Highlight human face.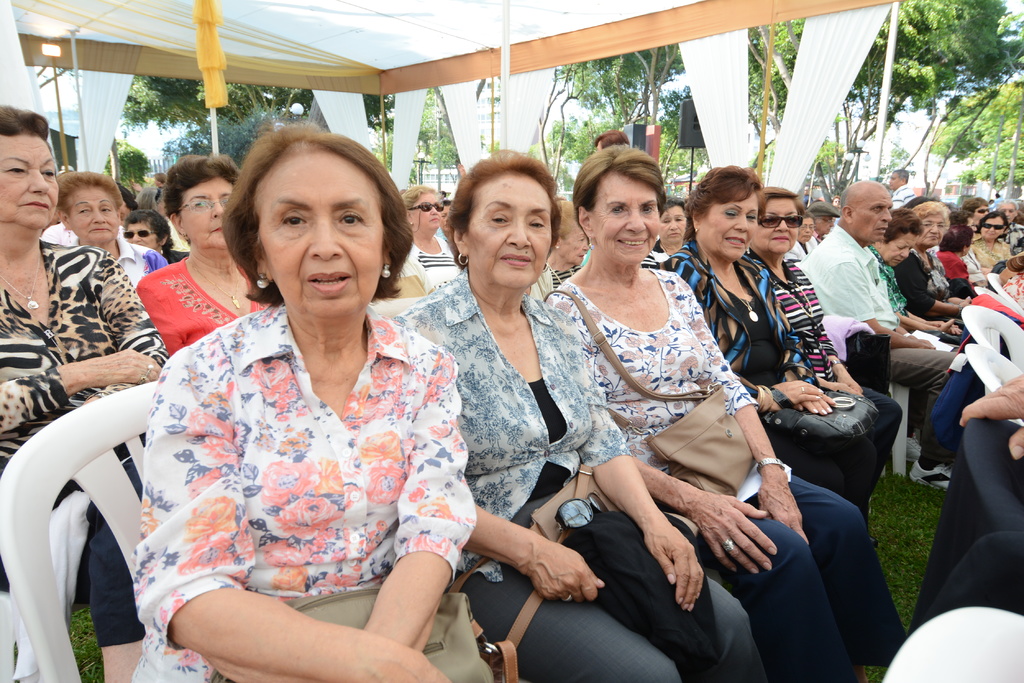
Highlighted region: box=[999, 201, 1018, 221].
